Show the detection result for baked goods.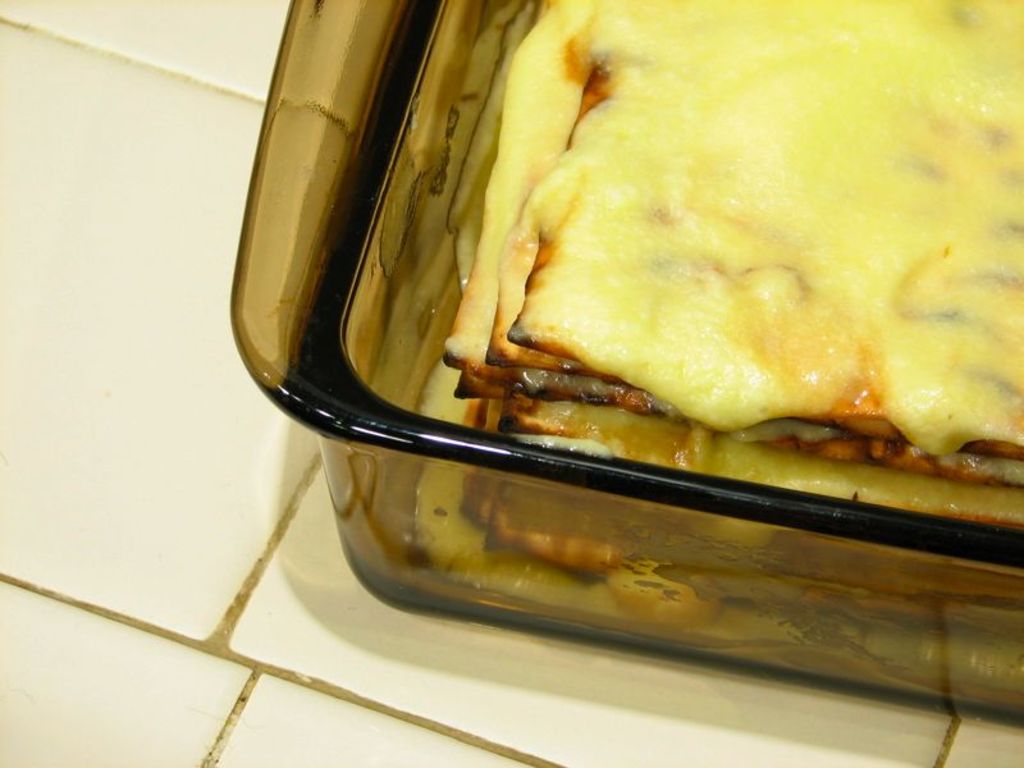
x1=428 y1=0 x2=1023 y2=717.
